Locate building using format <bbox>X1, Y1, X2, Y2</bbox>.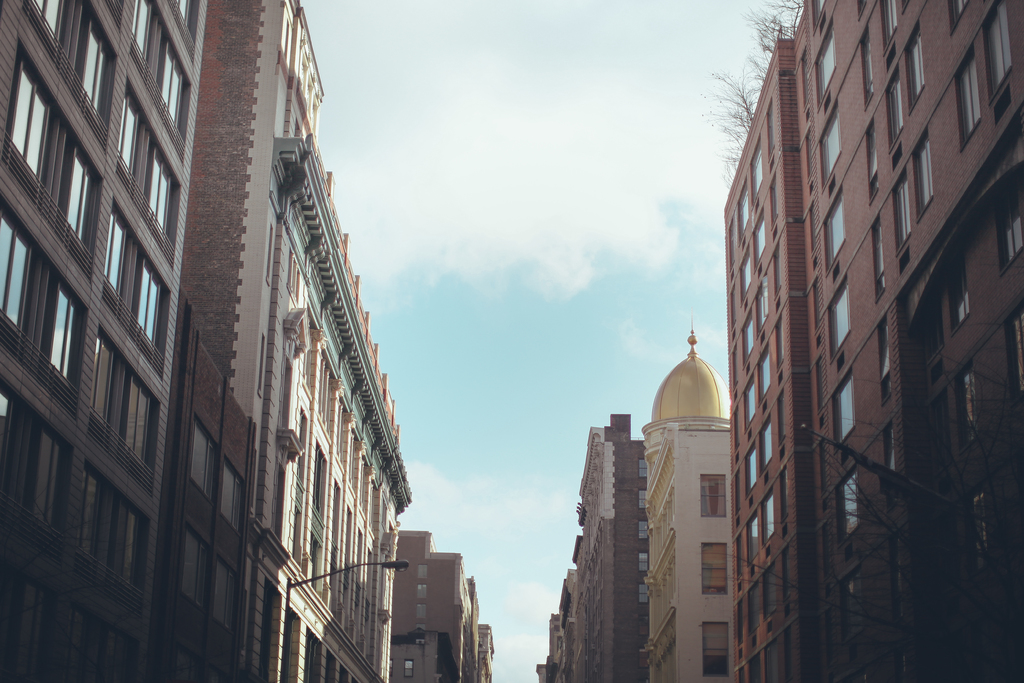
<bbox>0, 0, 212, 682</bbox>.
